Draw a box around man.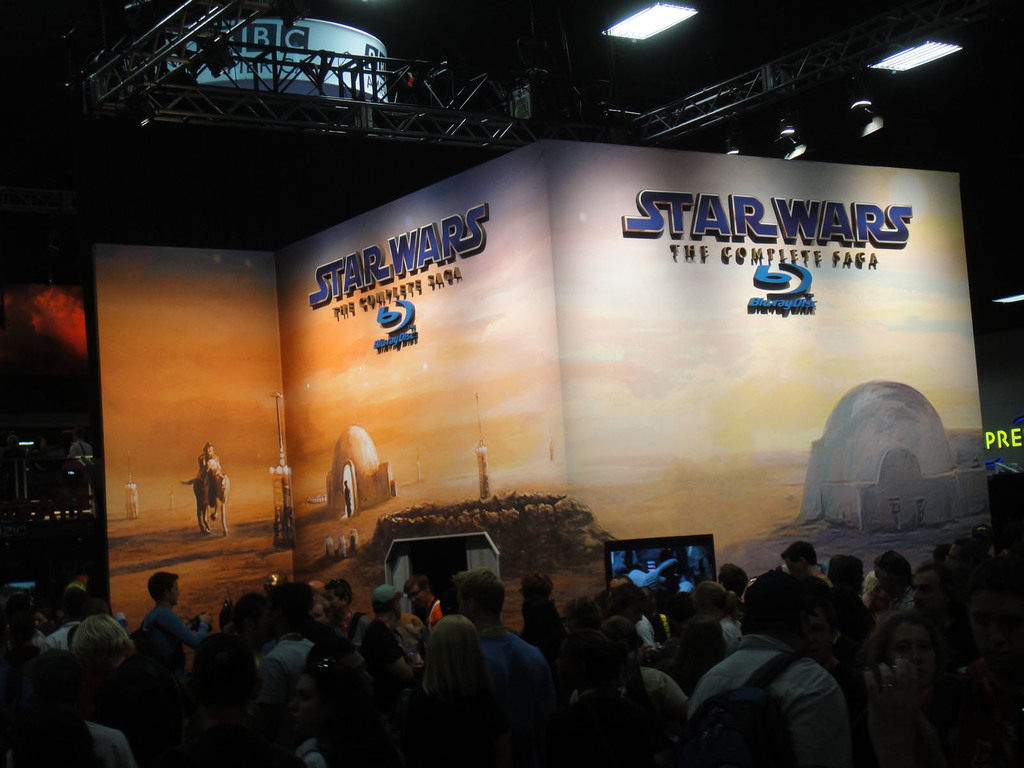
crop(780, 541, 833, 584).
